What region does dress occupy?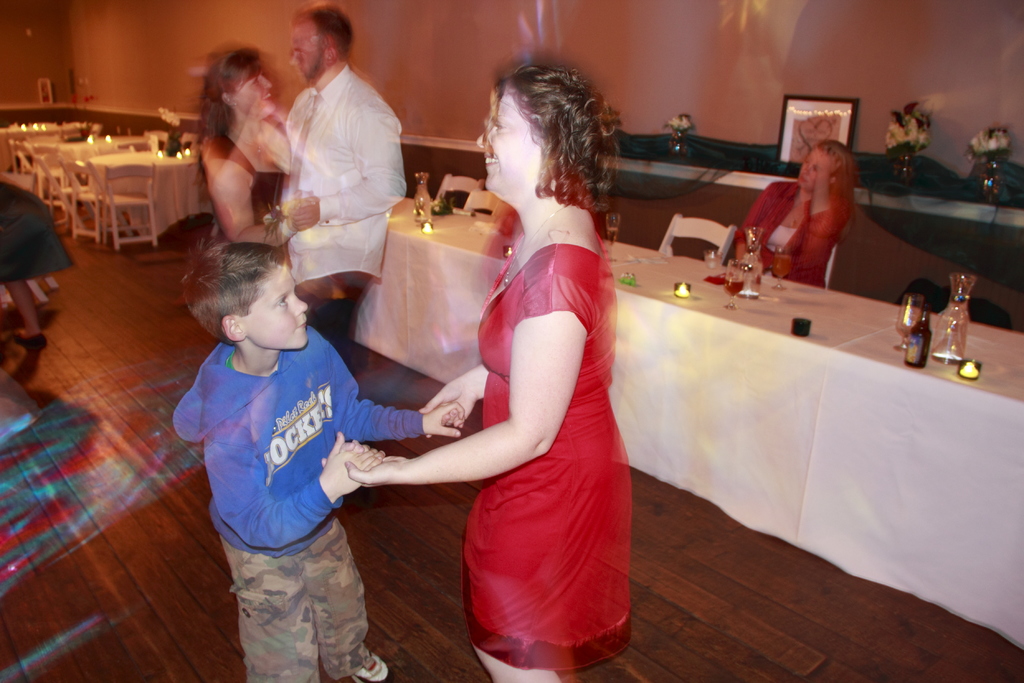
439:184:642:641.
